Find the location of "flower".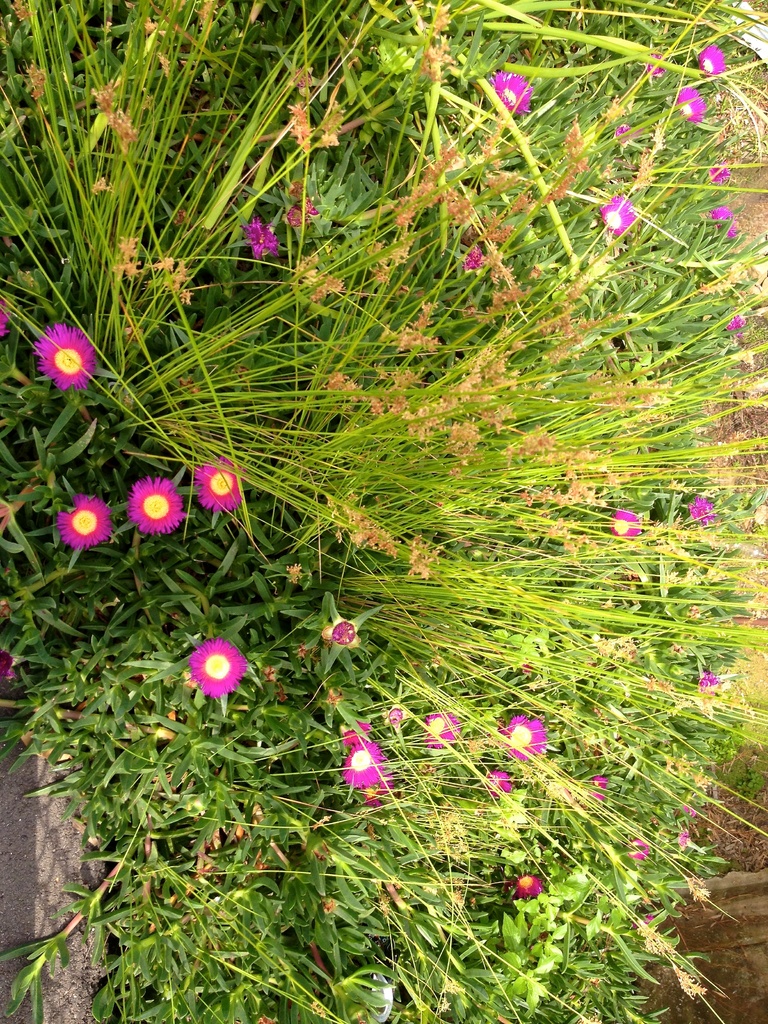
Location: (339,743,384,792).
